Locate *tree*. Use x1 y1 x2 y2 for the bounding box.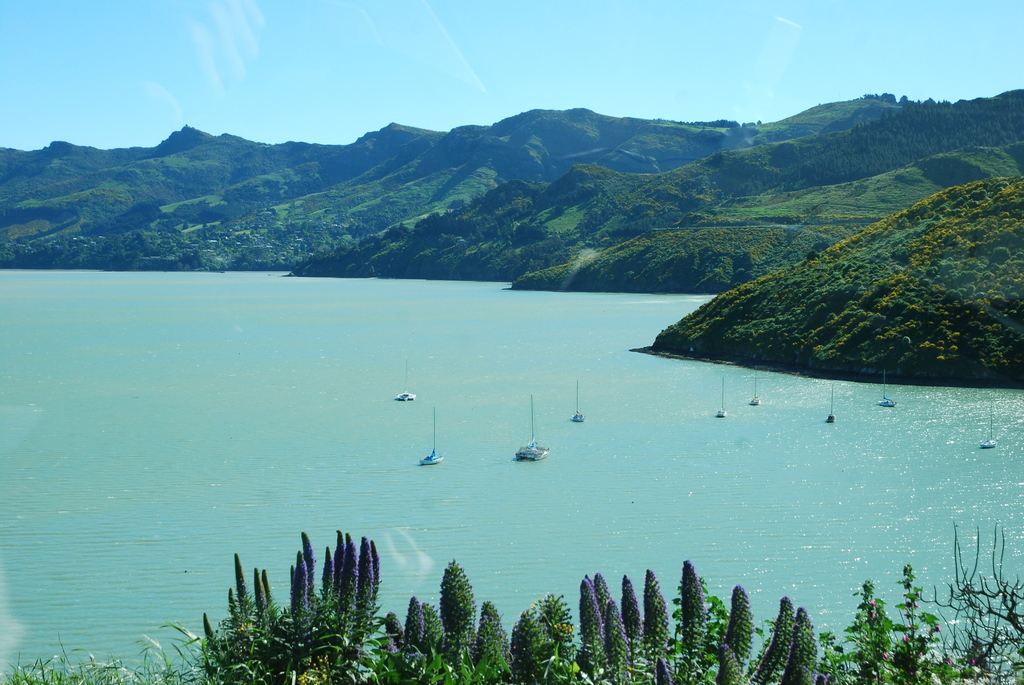
194 494 833 684.
